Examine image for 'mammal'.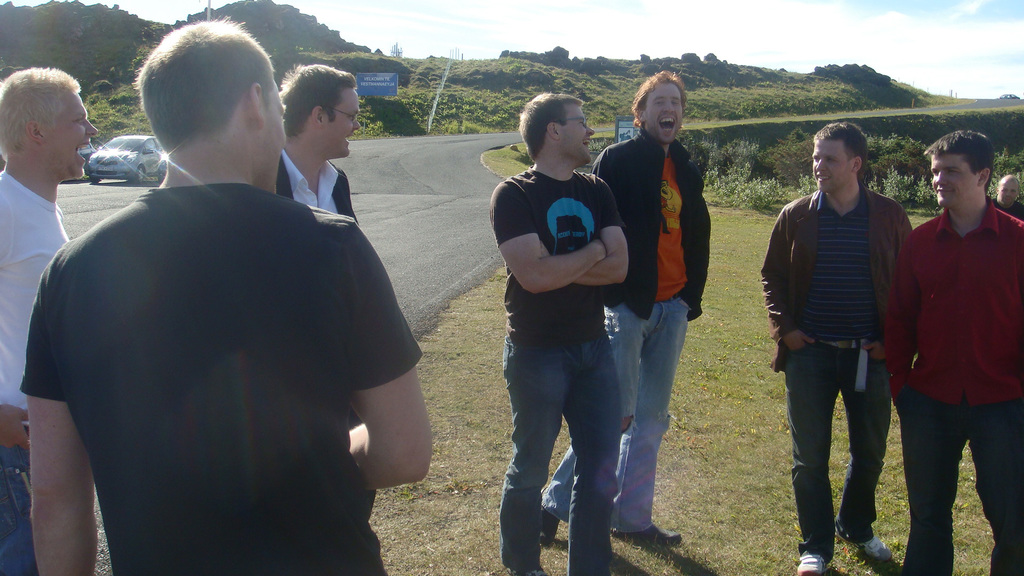
Examination result: [left=541, top=70, right=712, bottom=542].
